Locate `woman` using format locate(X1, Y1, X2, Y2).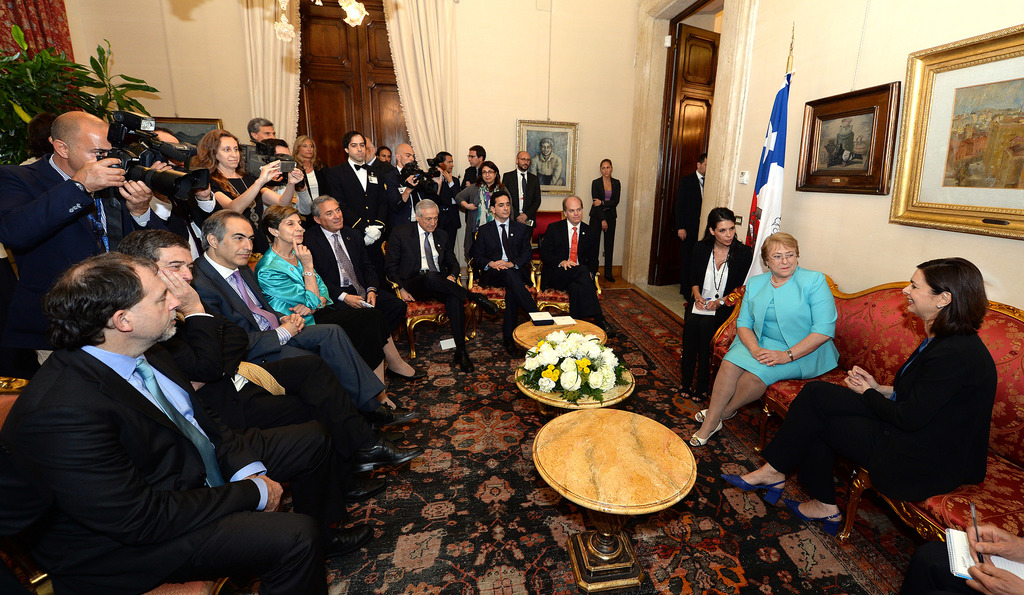
locate(196, 127, 307, 235).
